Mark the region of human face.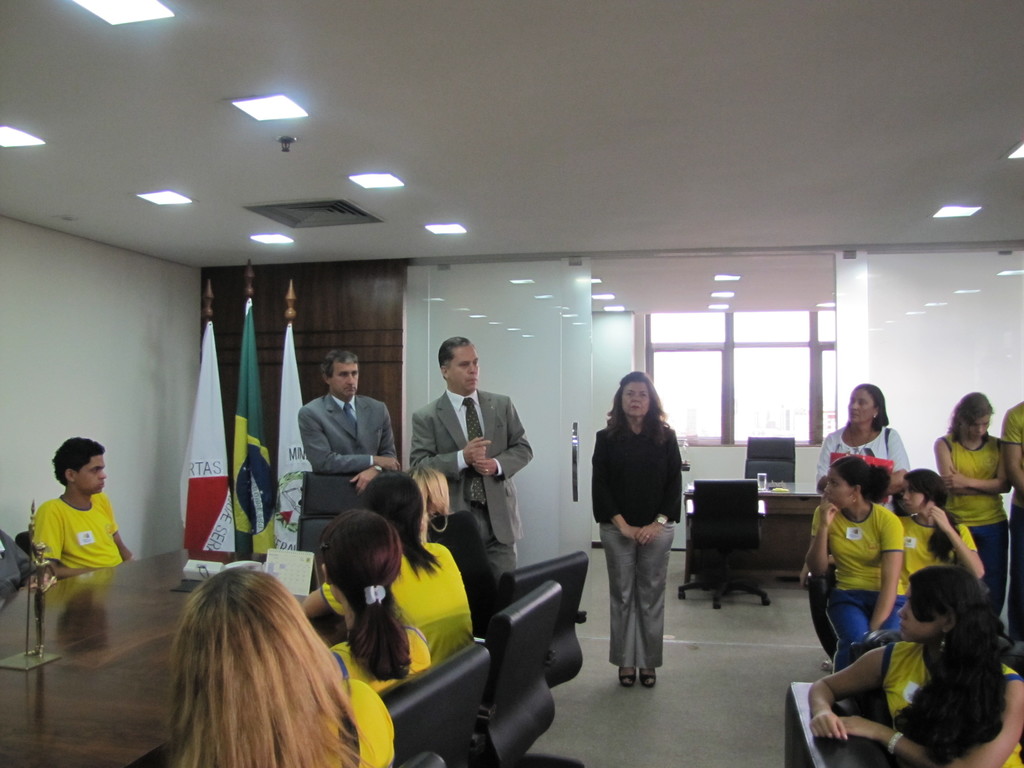
Region: <box>618,371,650,421</box>.
